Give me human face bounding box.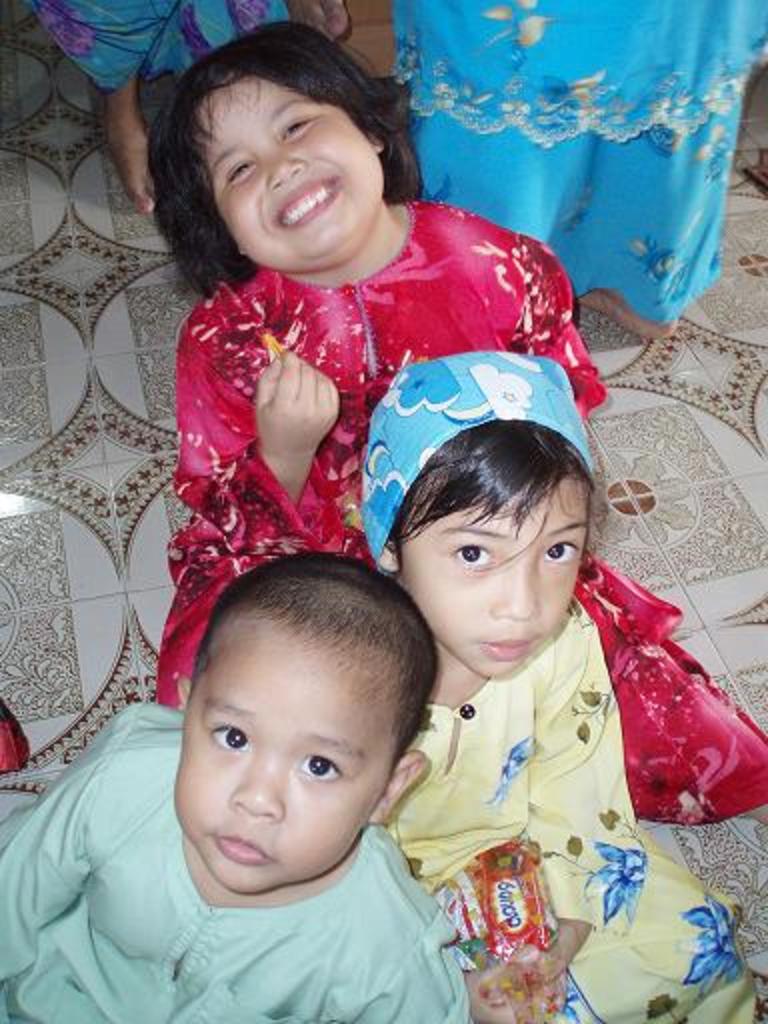
{"left": 204, "top": 86, "right": 388, "bottom": 272}.
